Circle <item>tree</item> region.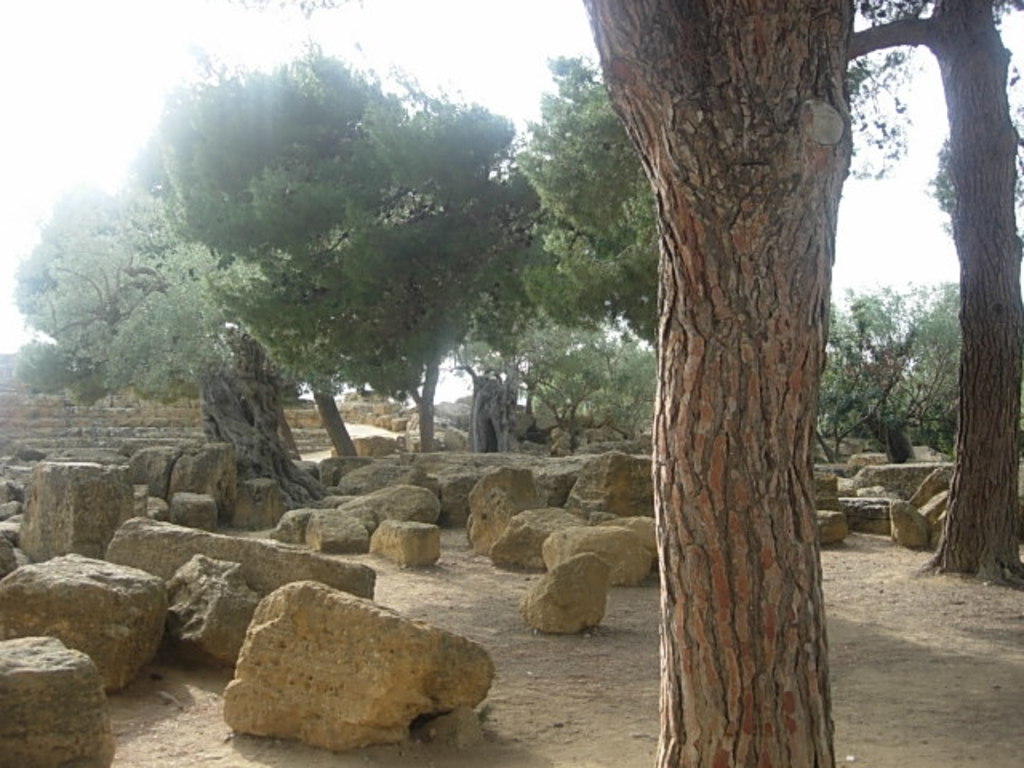
Region: select_region(368, 83, 541, 451).
